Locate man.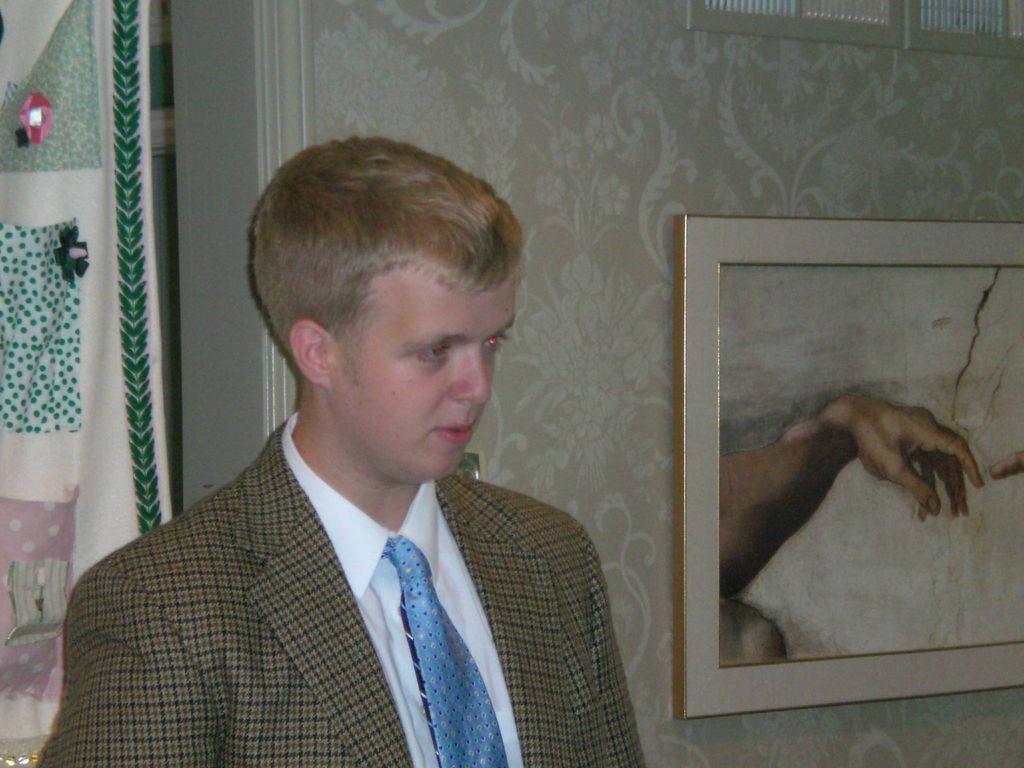
Bounding box: left=58, top=145, right=679, bottom=748.
